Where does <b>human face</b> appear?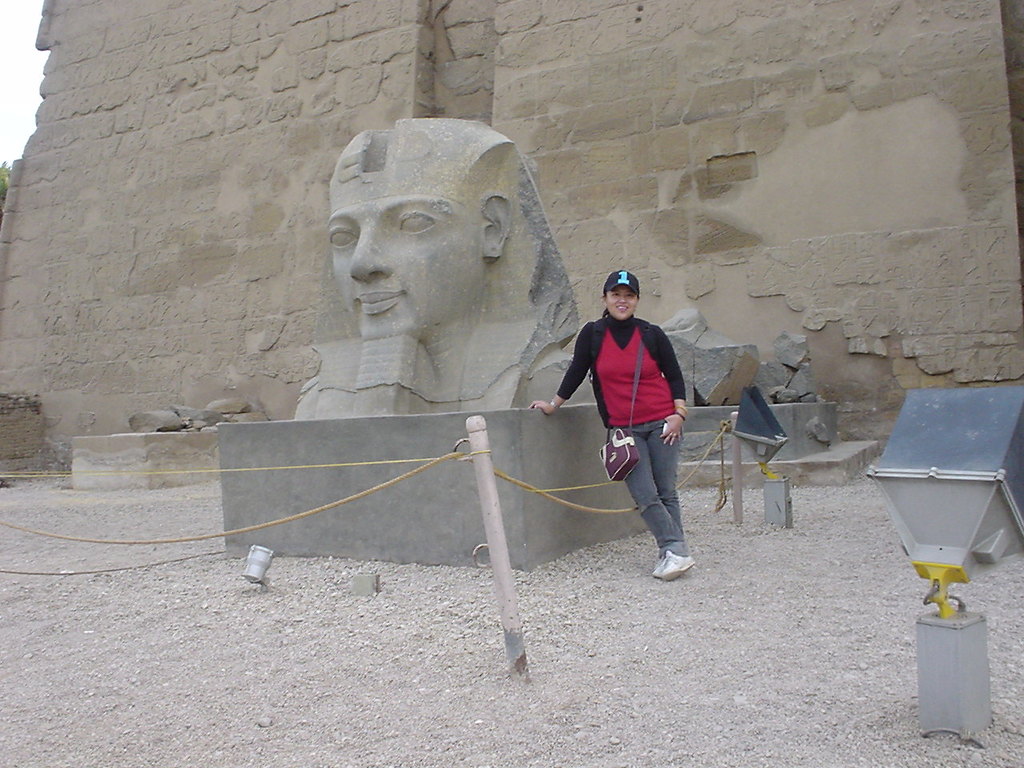
Appears at [604, 288, 636, 320].
